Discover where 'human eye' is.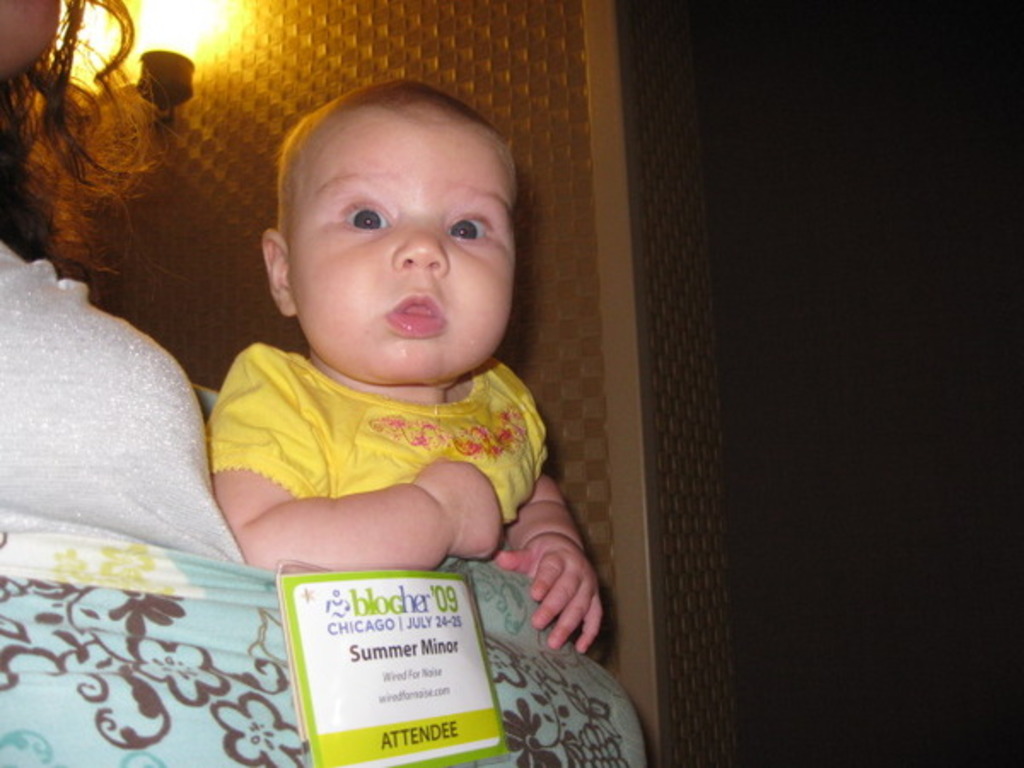
Discovered at x1=326, y1=189, x2=403, y2=242.
